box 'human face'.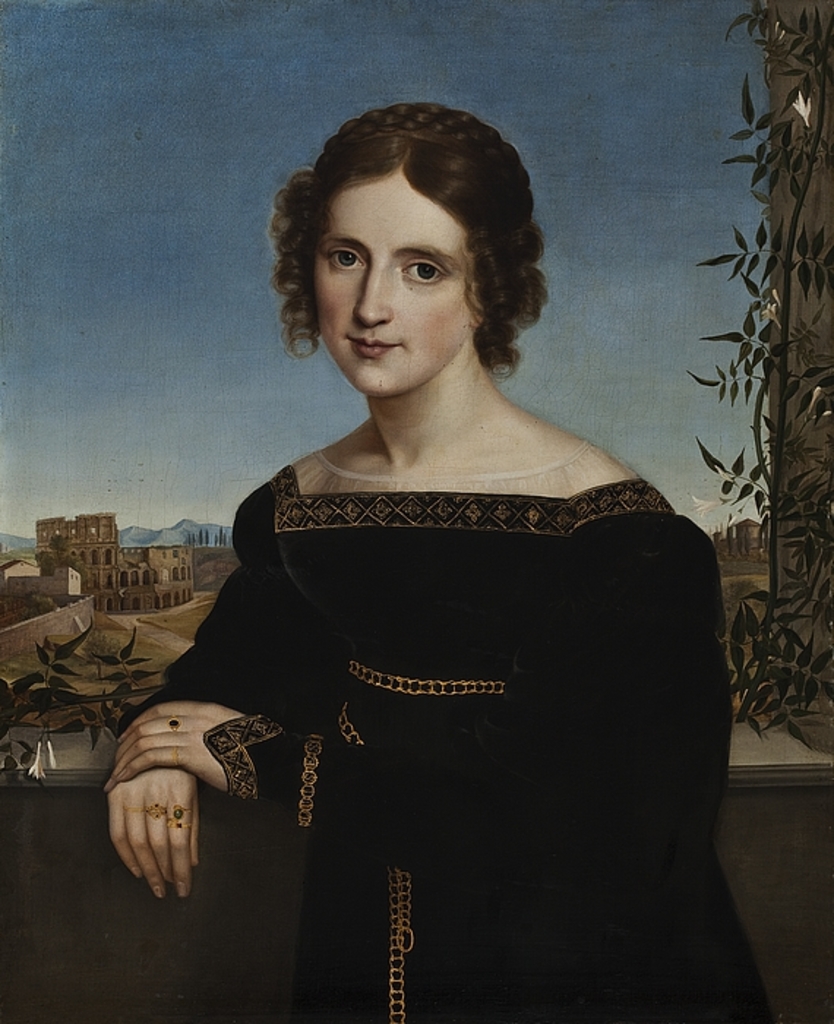
316, 174, 473, 391.
